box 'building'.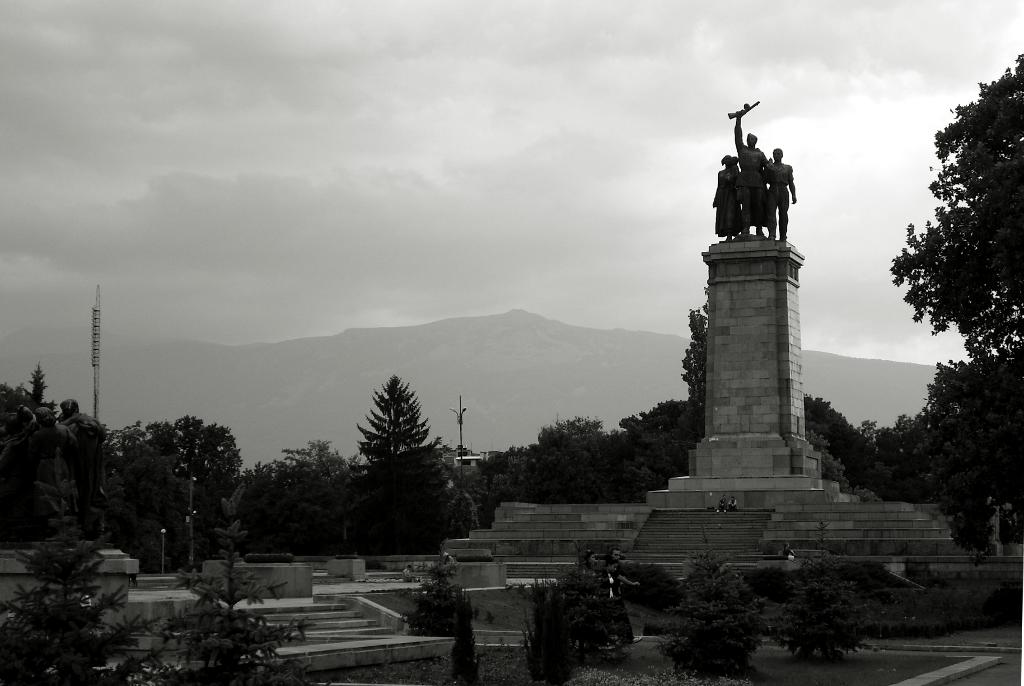
{"left": 0, "top": 531, "right": 152, "bottom": 685}.
